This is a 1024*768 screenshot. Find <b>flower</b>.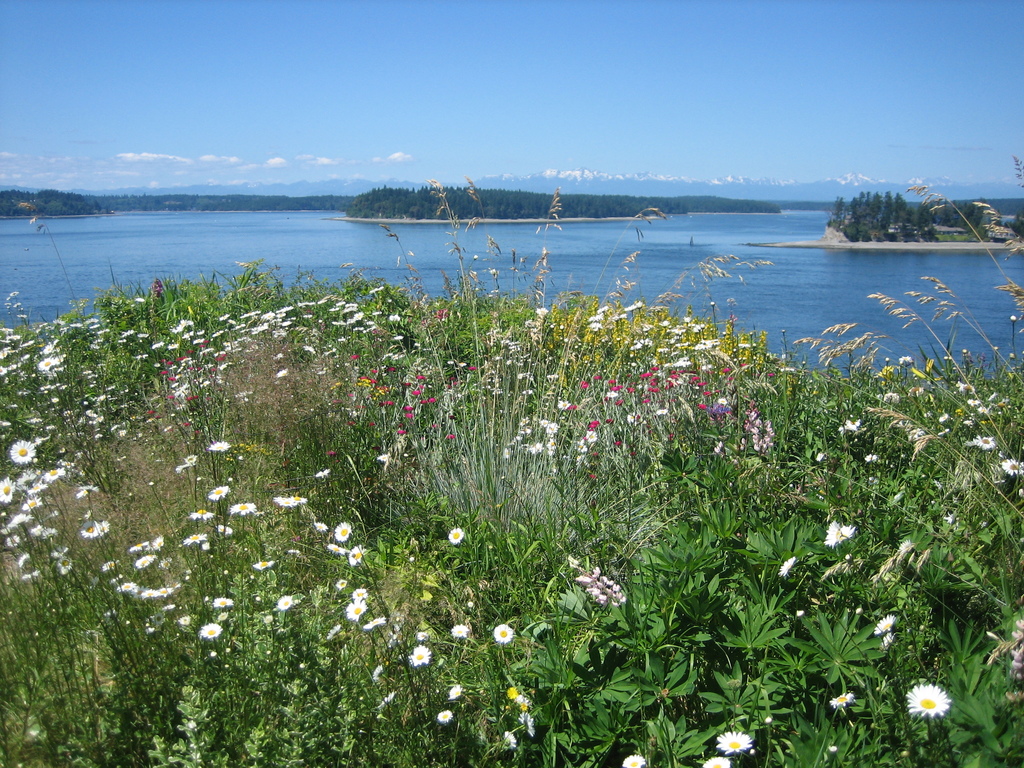
Bounding box: 102/557/122/572.
